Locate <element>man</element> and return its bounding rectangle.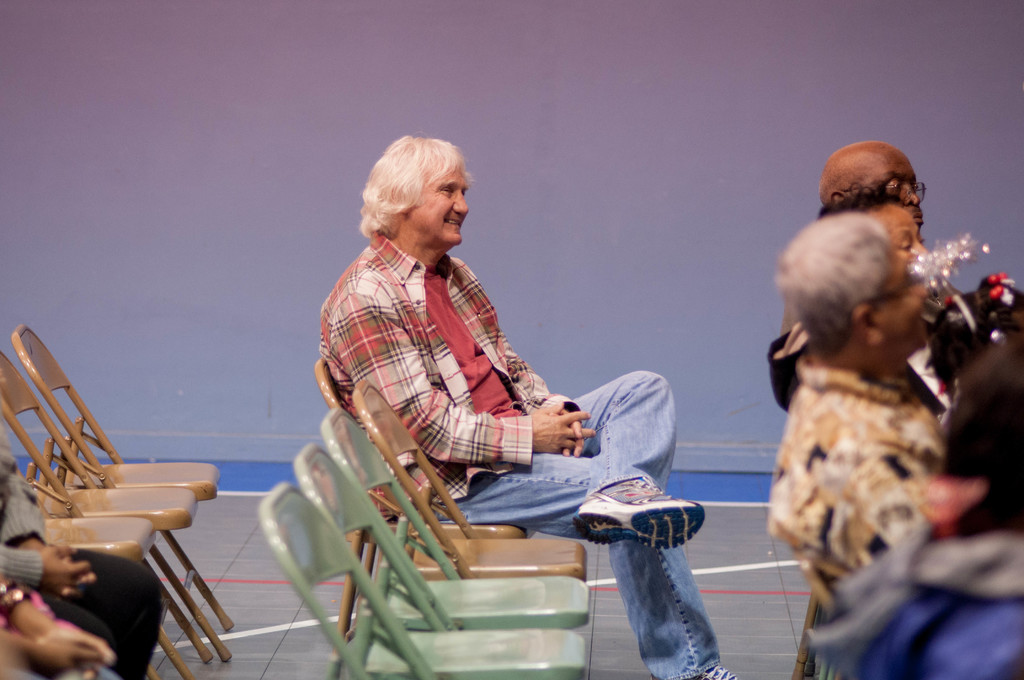
select_region(815, 143, 925, 239).
